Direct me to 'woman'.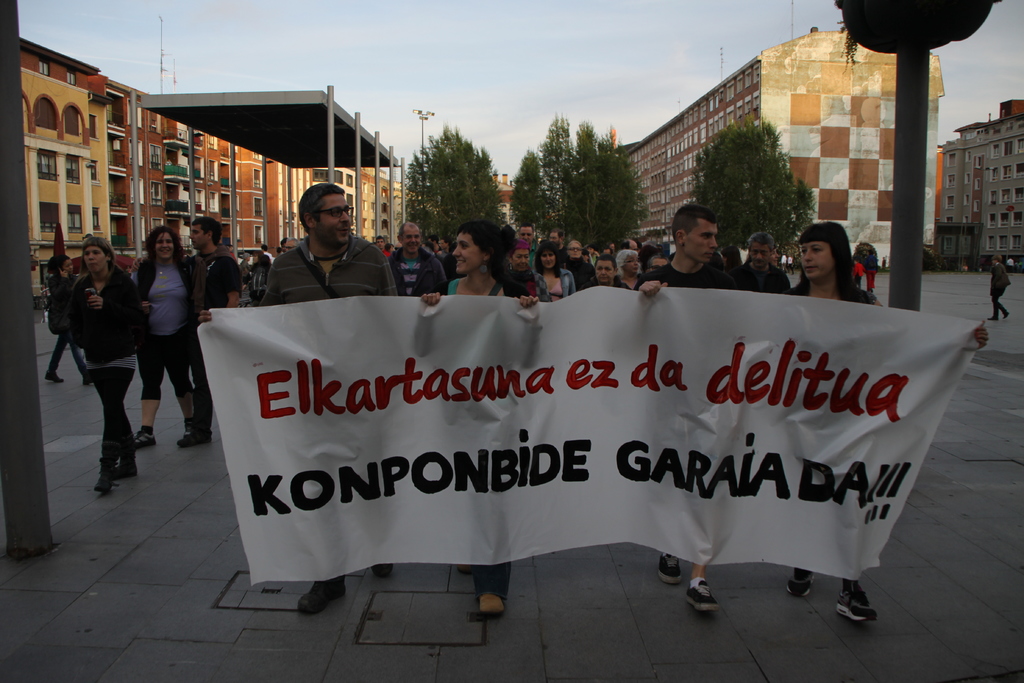
Direction: box(419, 221, 531, 618).
